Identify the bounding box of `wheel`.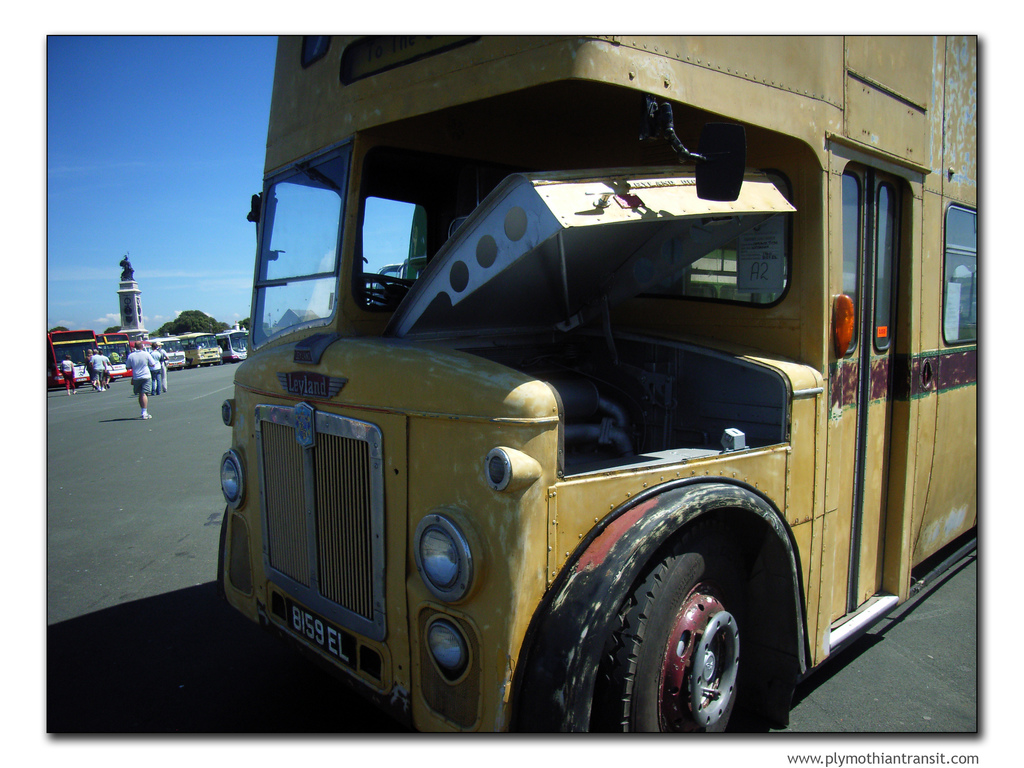
bbox(174, 367, 180, 373).
